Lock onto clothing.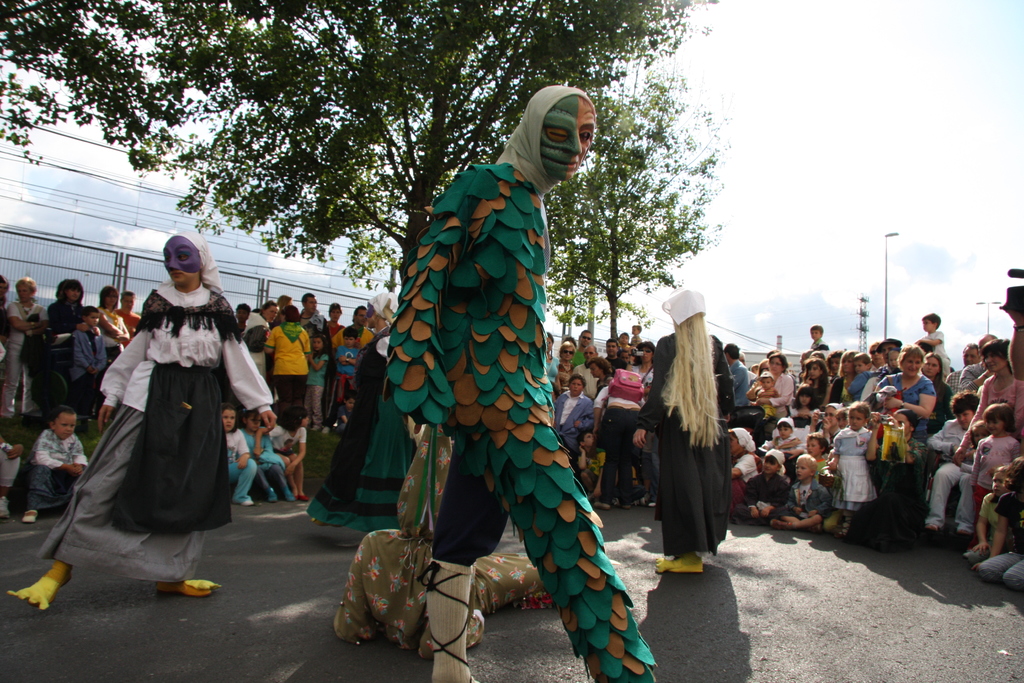
Locked: pyautogui.locateOnScreen(724, 432, 766, 515).
